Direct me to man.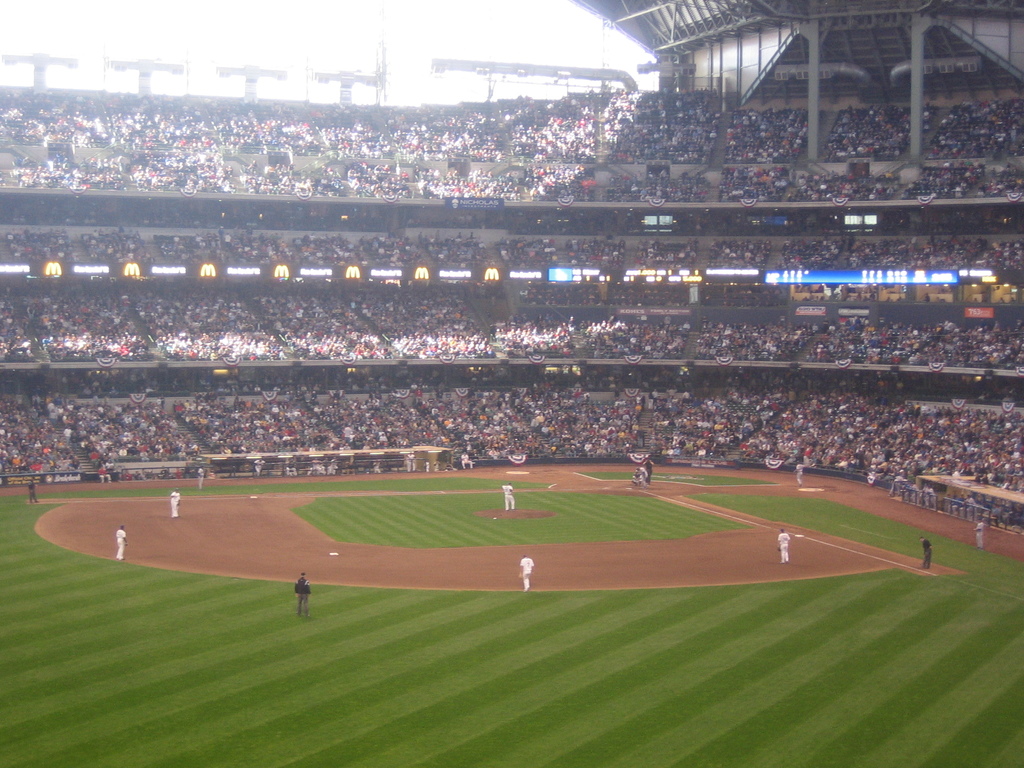
Direction: <box>116,523,125,556</box>.
